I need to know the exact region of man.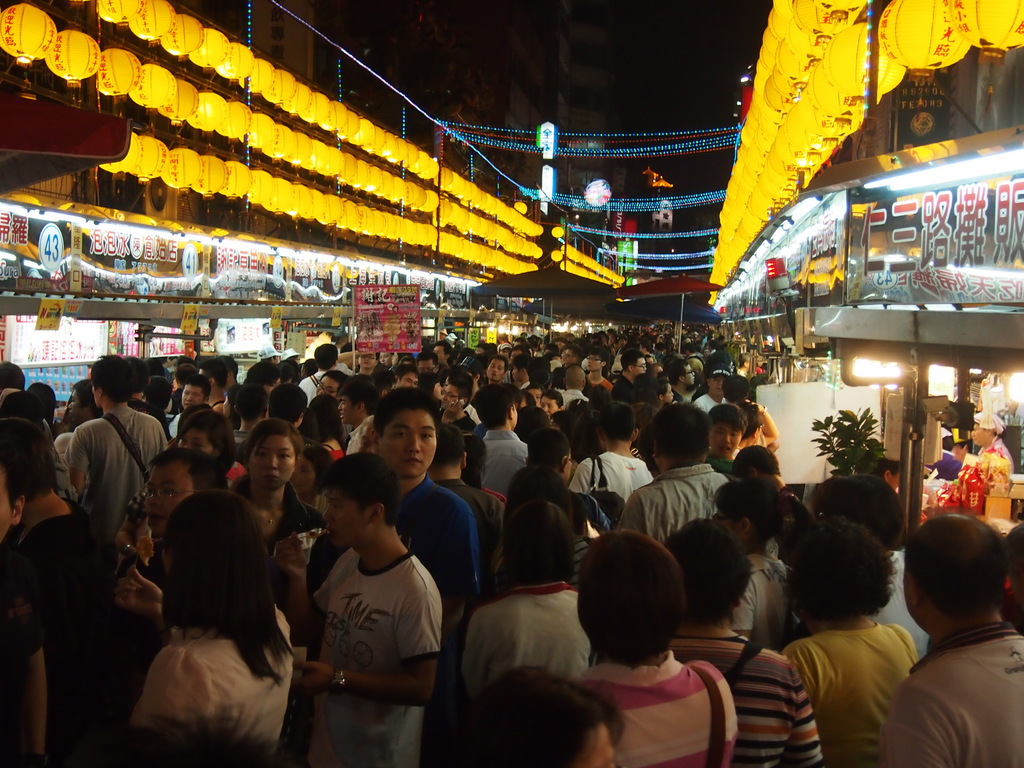
Region: (left=631, top=406, right=728, bottom=543).
